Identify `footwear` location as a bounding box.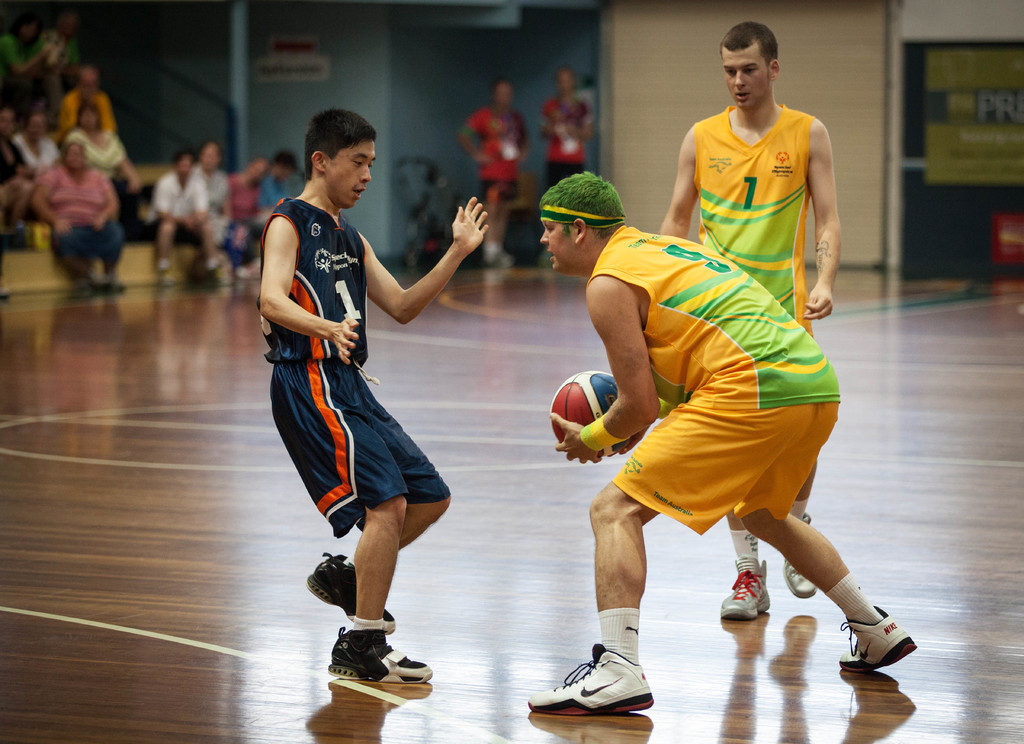
box=[330, 608, 438, 684].
